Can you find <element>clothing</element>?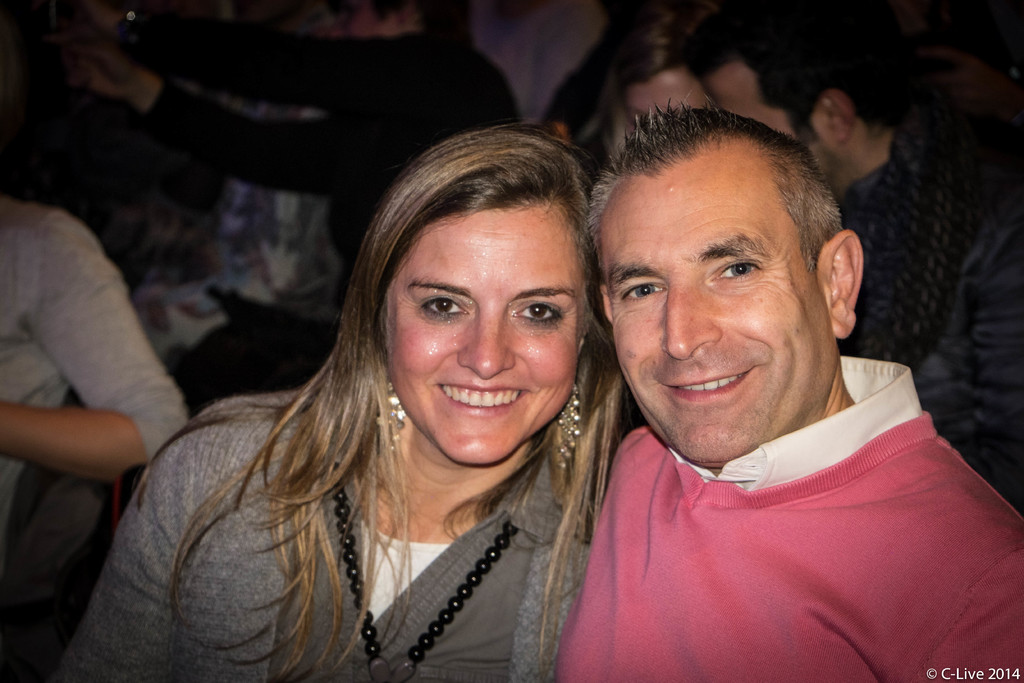
Yes, bounding box: 60/394/588/682.
